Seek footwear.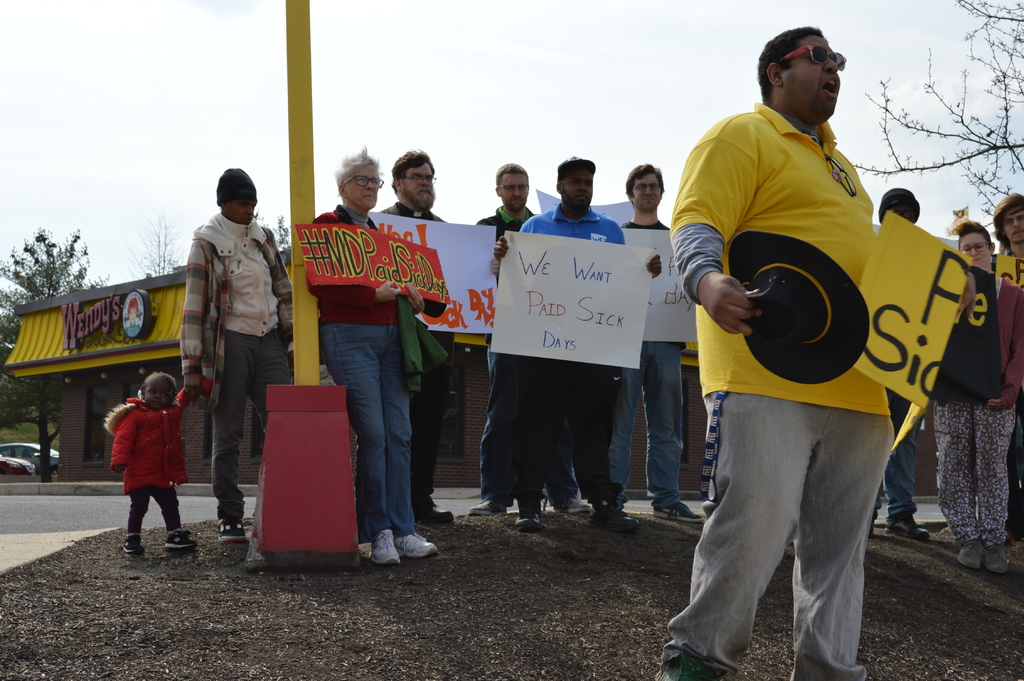
rect(413, 495, 455, 521).
